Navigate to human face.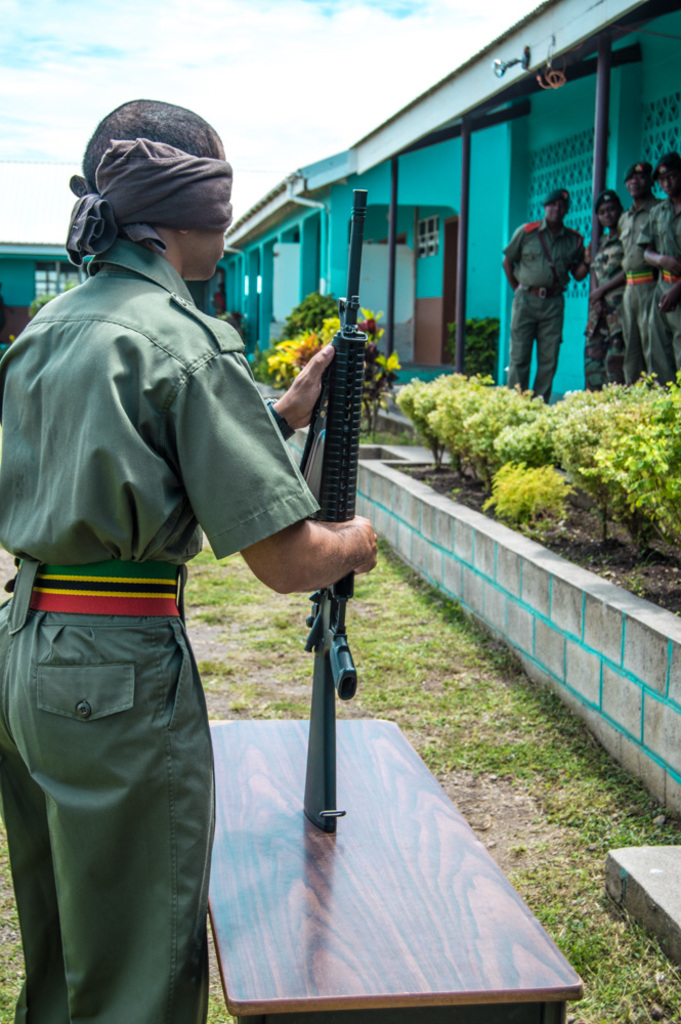
Navigation target: bbox(186, 231, 220, 282).
